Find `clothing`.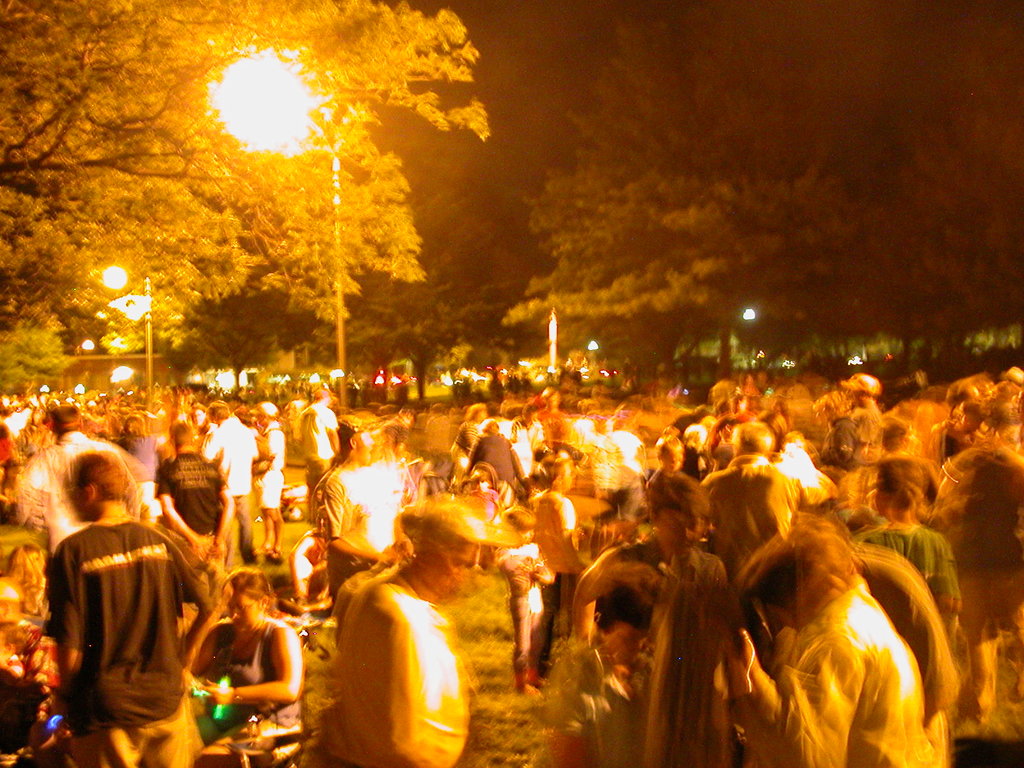
detection(227, 606, 303, 740).
